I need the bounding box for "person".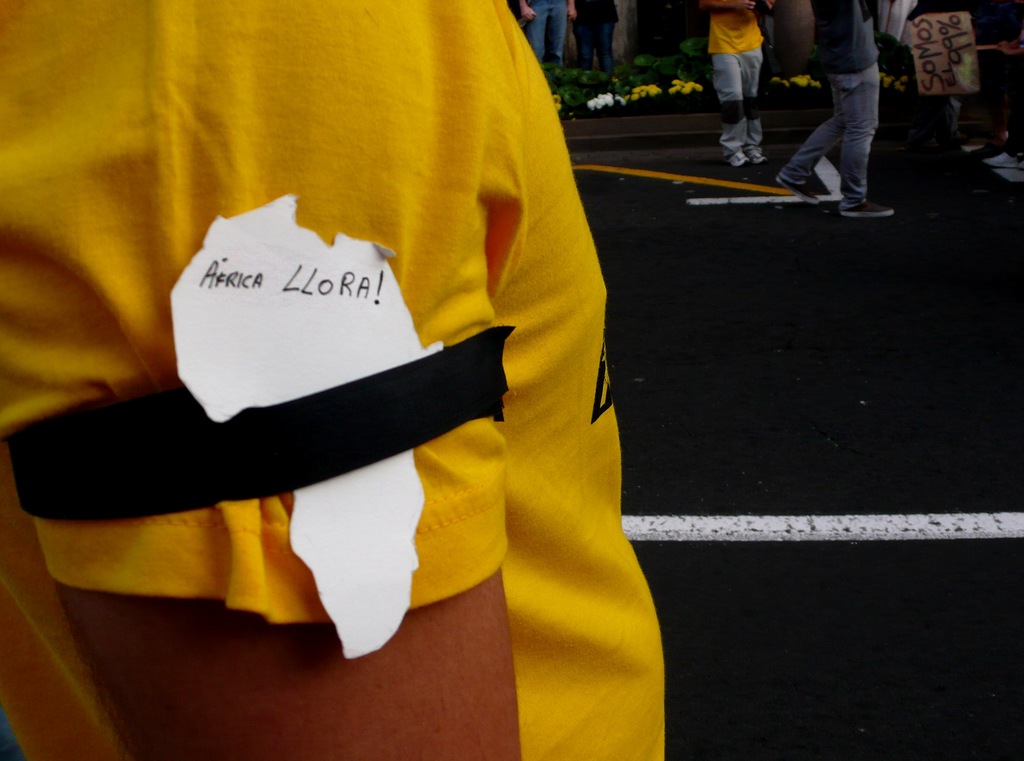
Here it is: locate(566, 0, 616, 74).
